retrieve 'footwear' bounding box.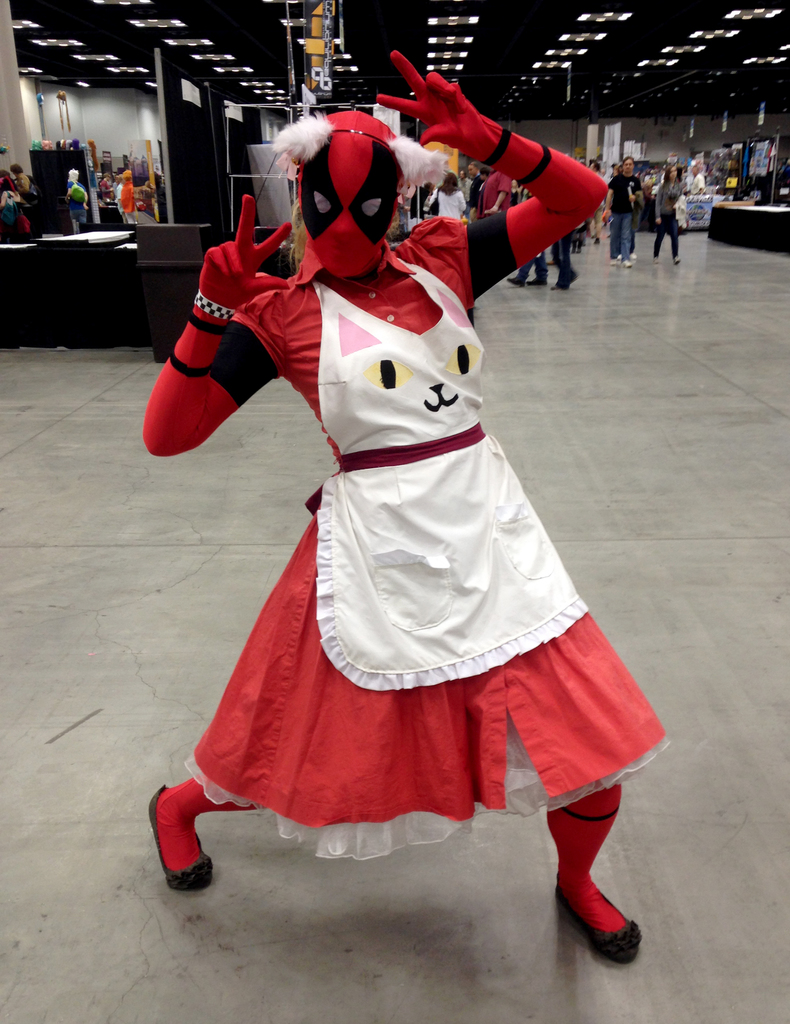
Bounding box: (left=656, top=248, right=659, bottom=255).
